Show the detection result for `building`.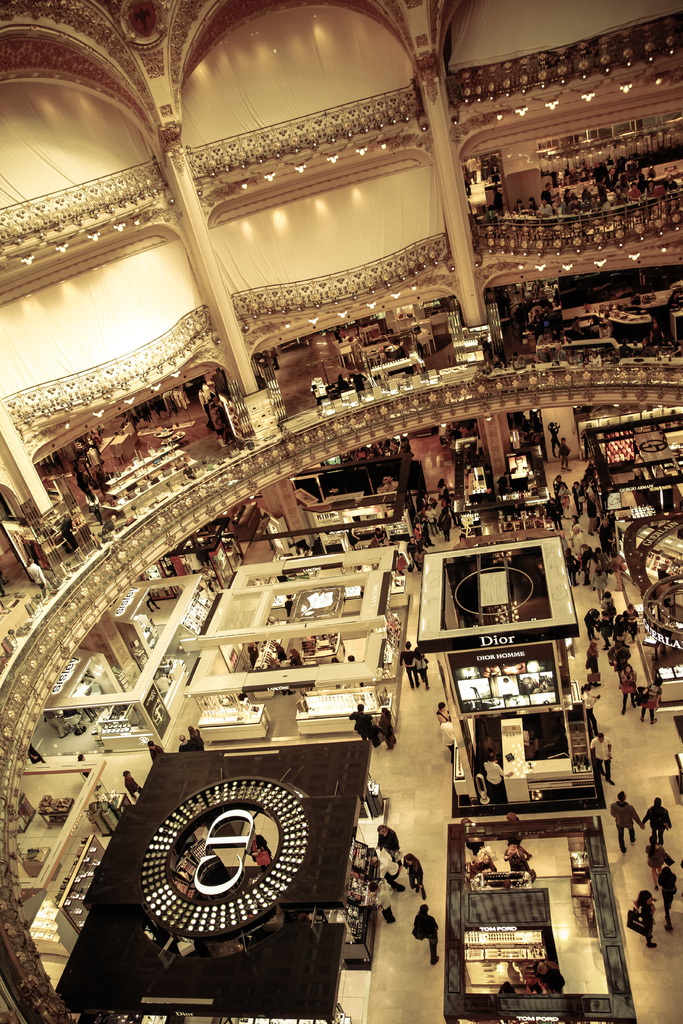
x1=0 y1=1 x2=682 y2=1023.
